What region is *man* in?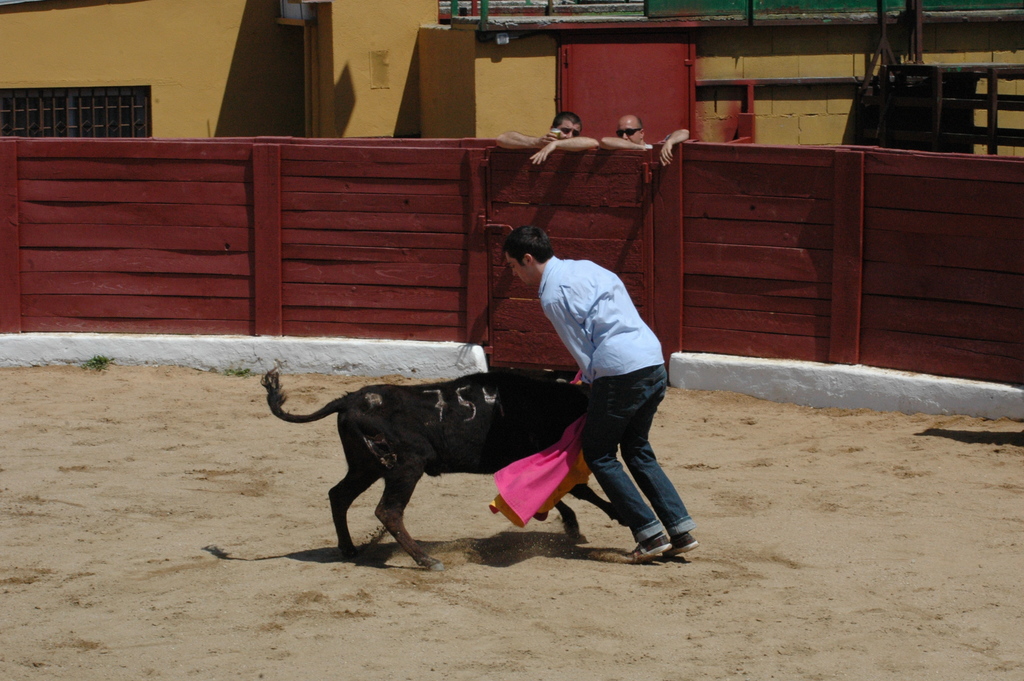
<region>600, 110, 689, 164</region>.
